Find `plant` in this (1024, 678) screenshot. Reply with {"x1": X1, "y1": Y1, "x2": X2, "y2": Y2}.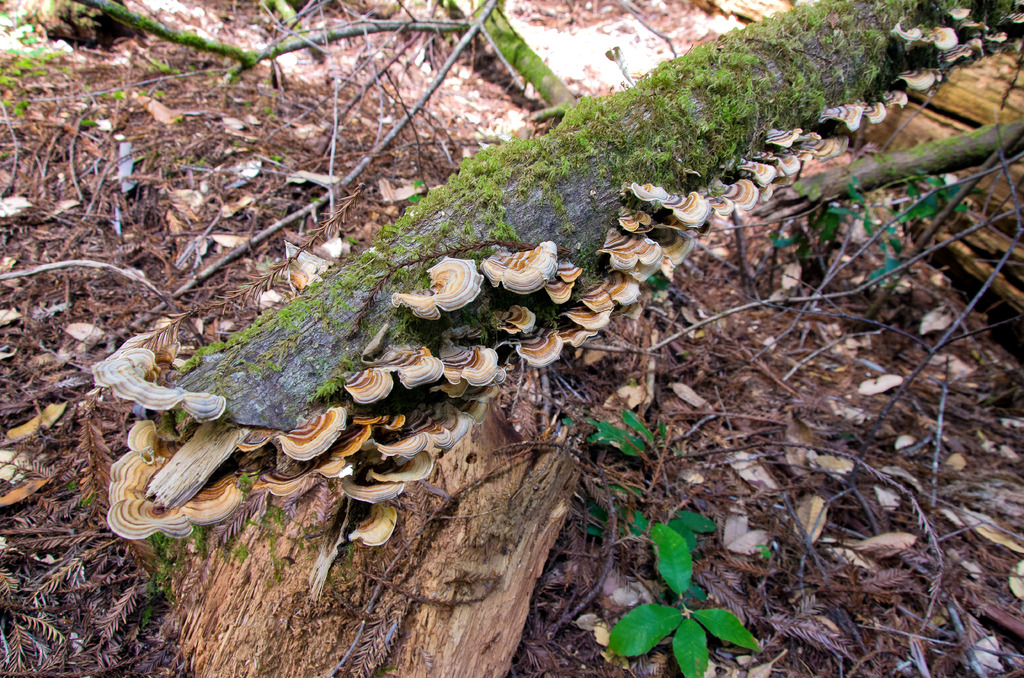
{"x1": 68, "y1": 79, "x2": 135, "y2": 138}.
